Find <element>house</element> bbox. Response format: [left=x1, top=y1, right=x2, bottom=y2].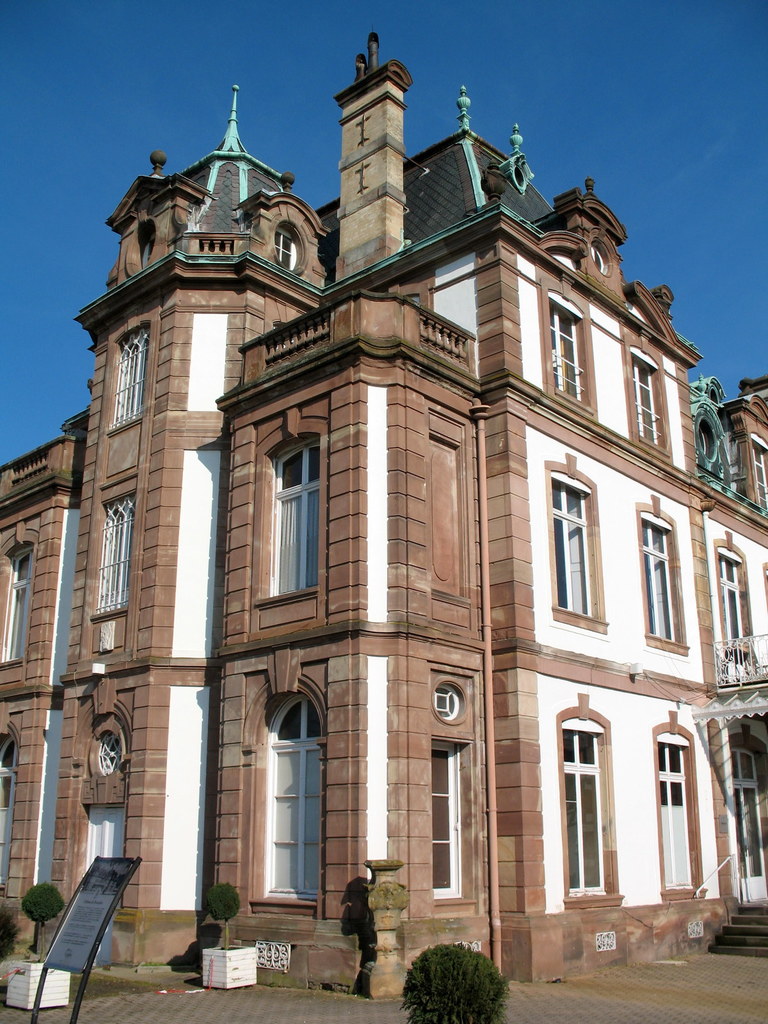
[left=0, top=35, right=767, bottom=995].
